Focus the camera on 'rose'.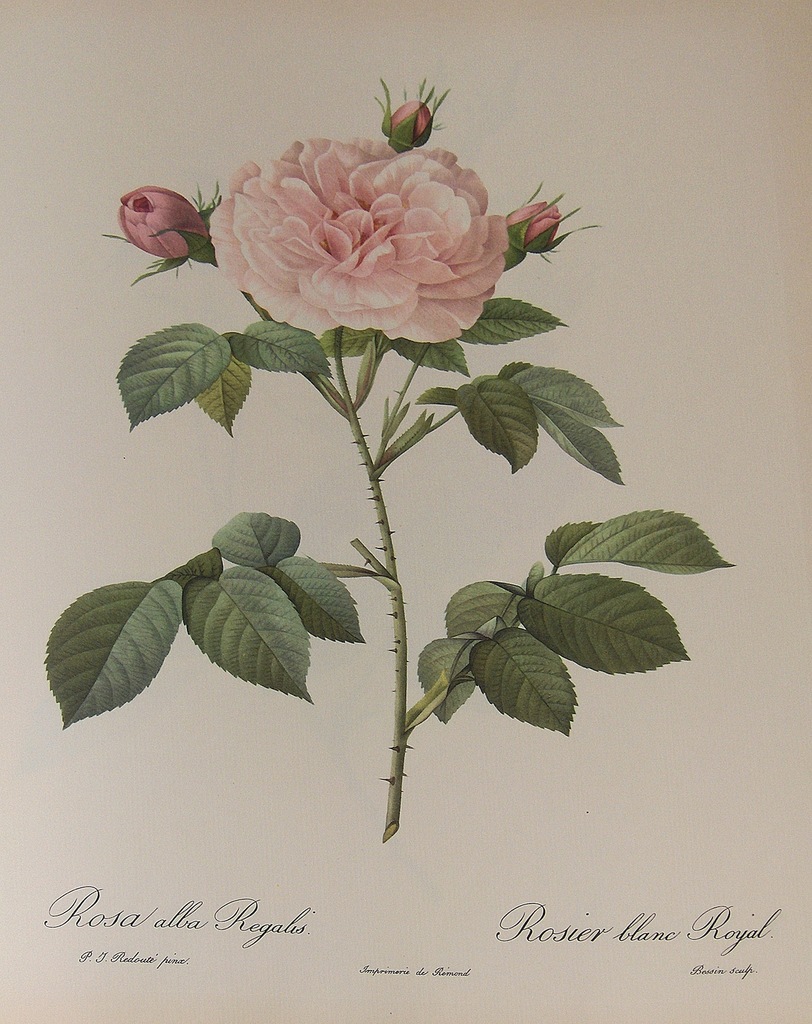
Focus region: left=208, top=134, right=506, bottom=346.
